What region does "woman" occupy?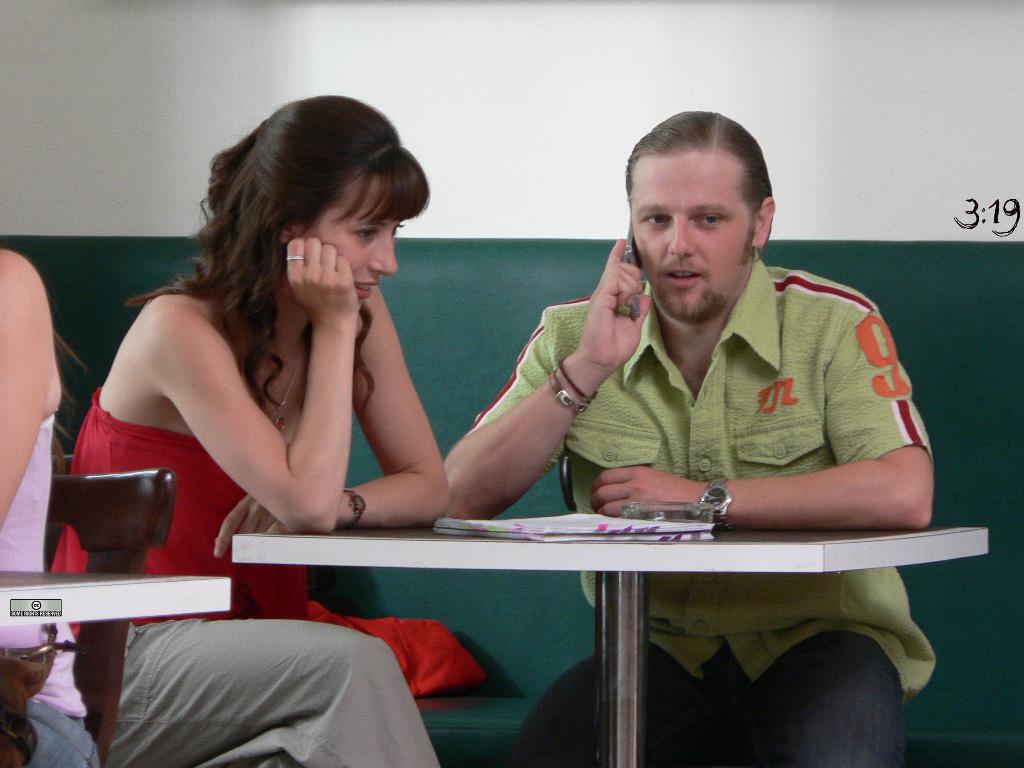
(0, 250, 109, 767).
